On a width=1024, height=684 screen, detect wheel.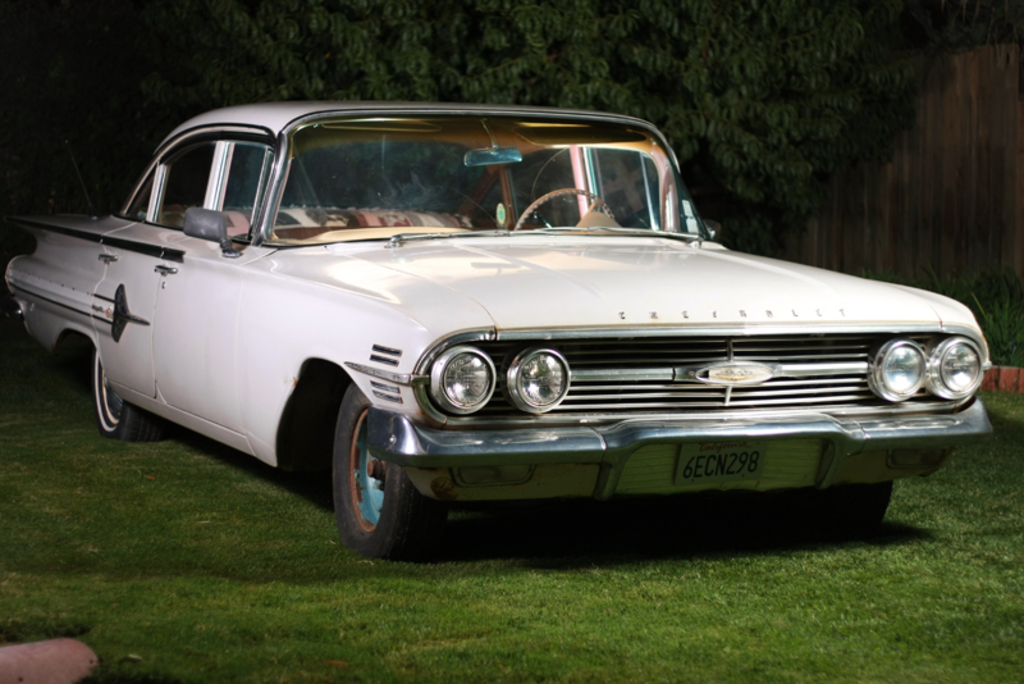
[90, 351, 161, 443].
